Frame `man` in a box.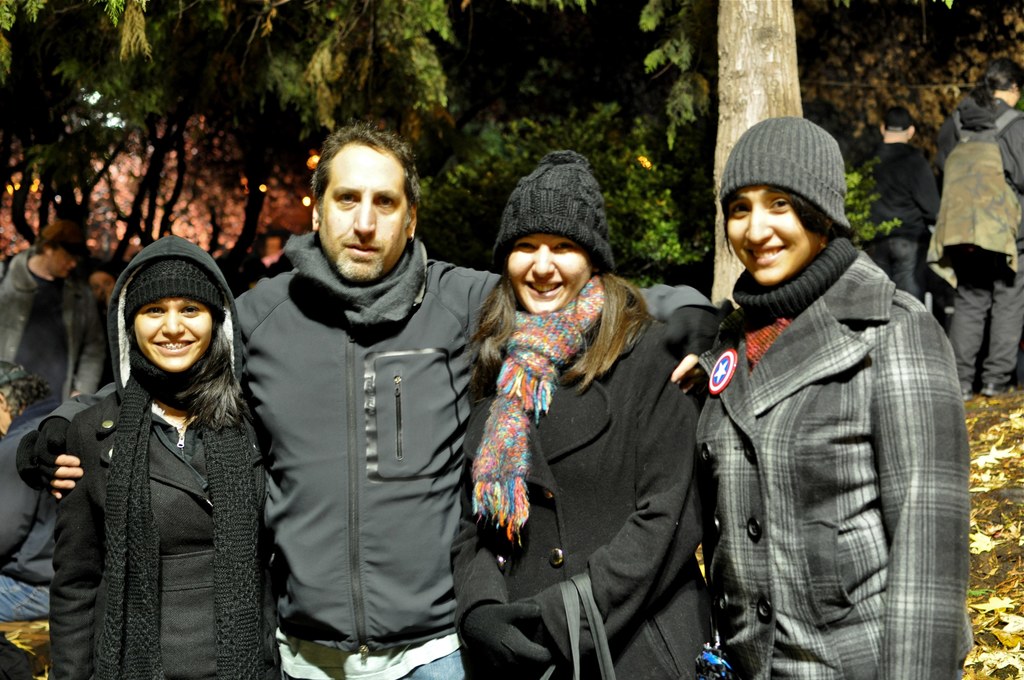
crop(20, 130, 723, 666).
